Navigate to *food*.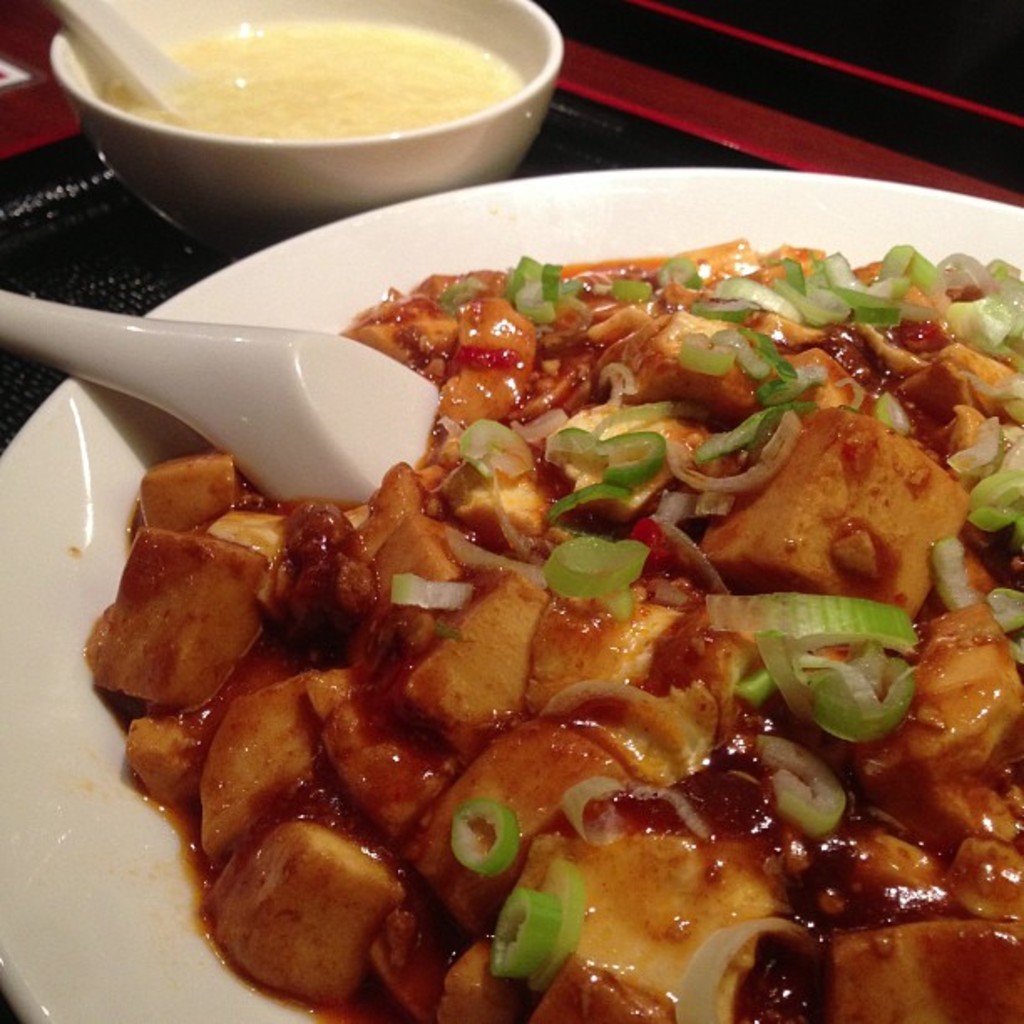
Navigation target: BBox(82, 2, 552, 141).
